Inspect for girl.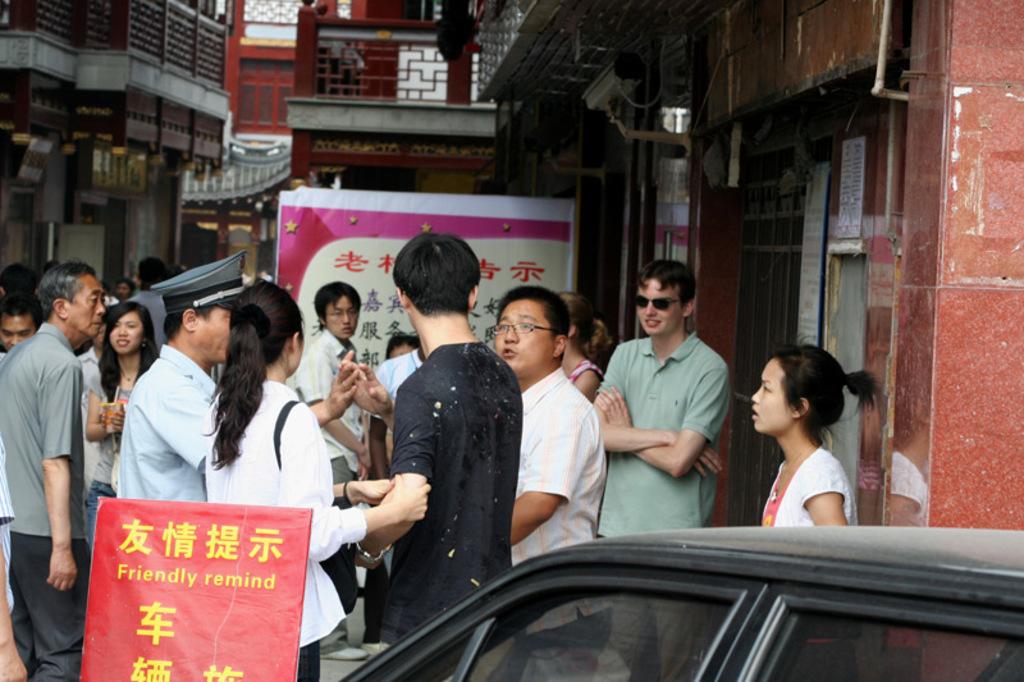
Inspection: locate(201, 279, 426, 681).
